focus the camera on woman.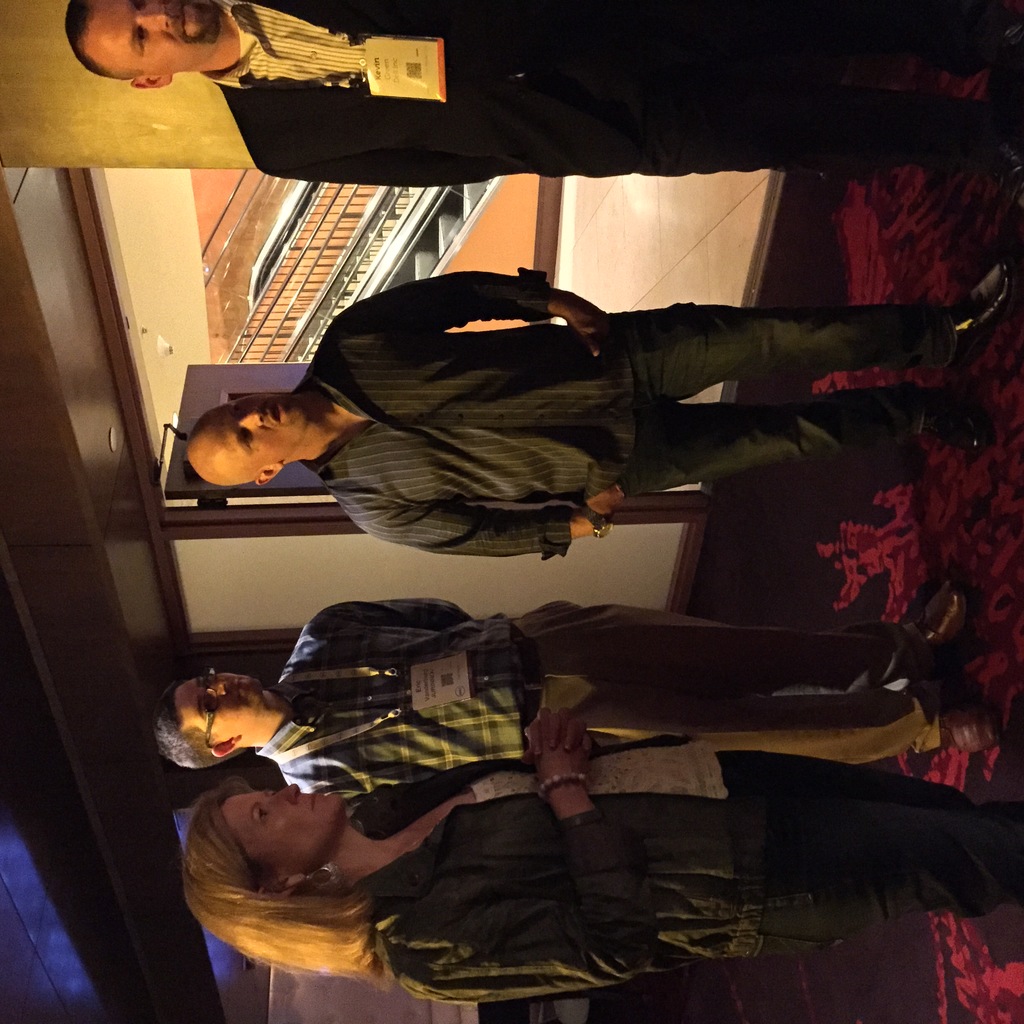
Focus region: [left=174, top=705, right=1023, bottom=1023].
